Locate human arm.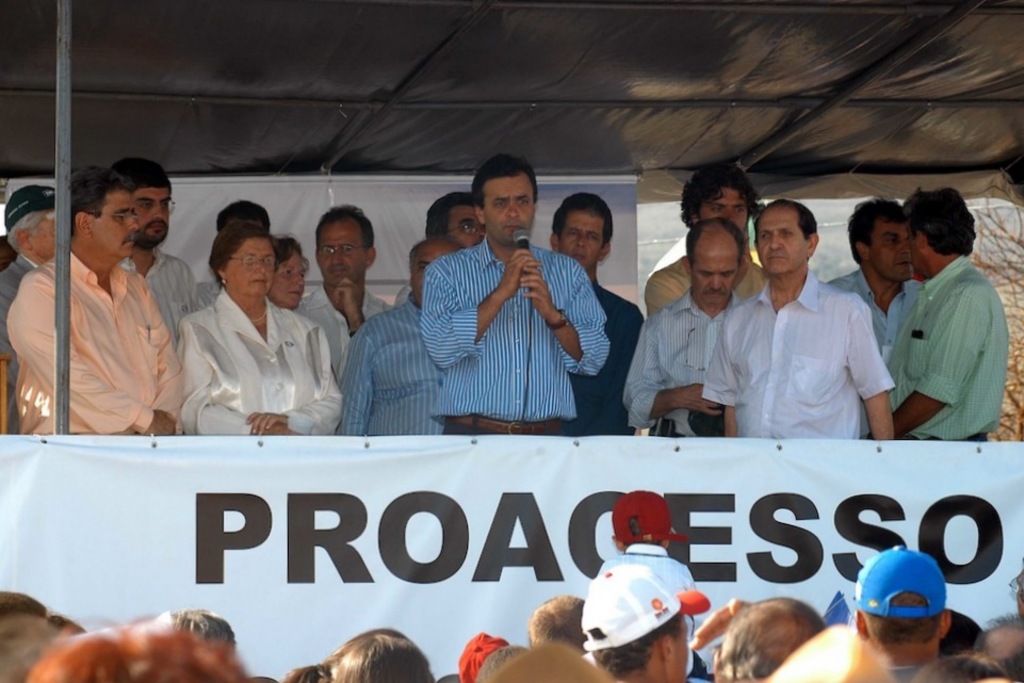
Bounding box: [519,261,611,375].
